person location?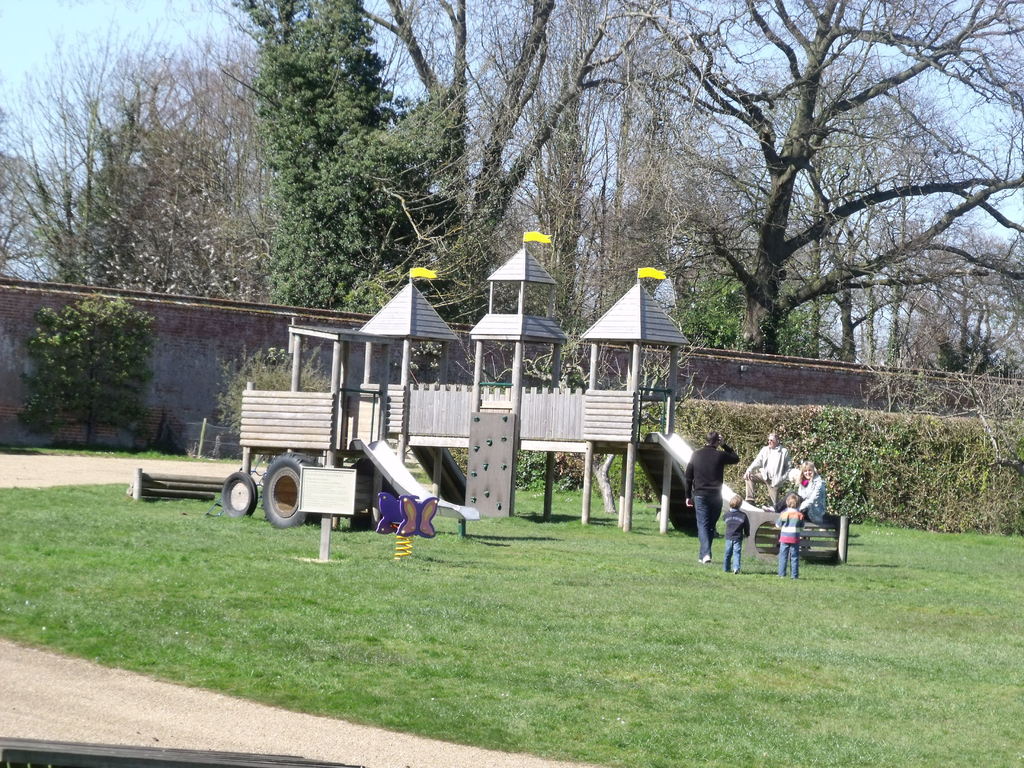
x1=777 y1=493 x2=806 y2=577
